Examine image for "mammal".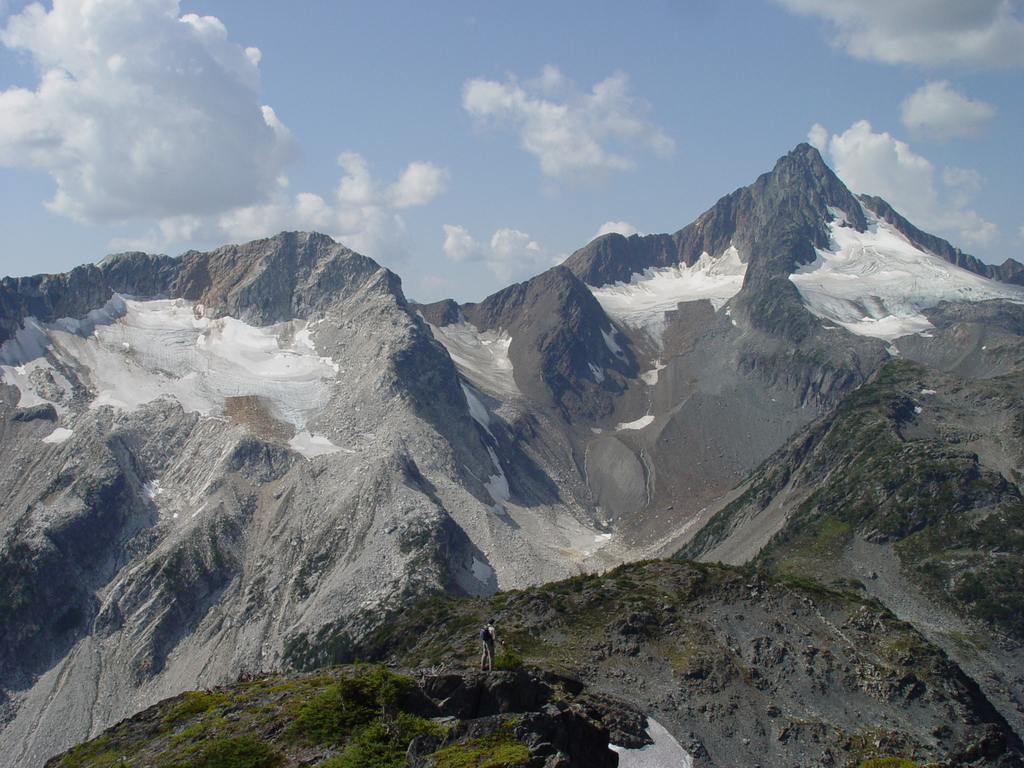
Examination result: 476:620:504:673.
